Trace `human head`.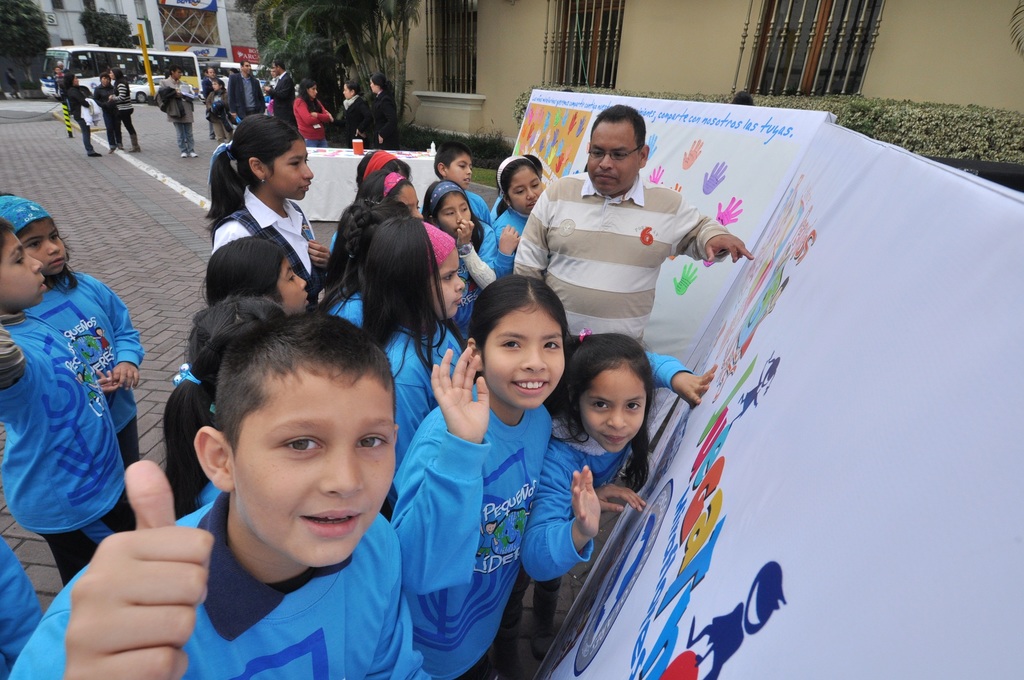
Traced to 341,81,358,98.
